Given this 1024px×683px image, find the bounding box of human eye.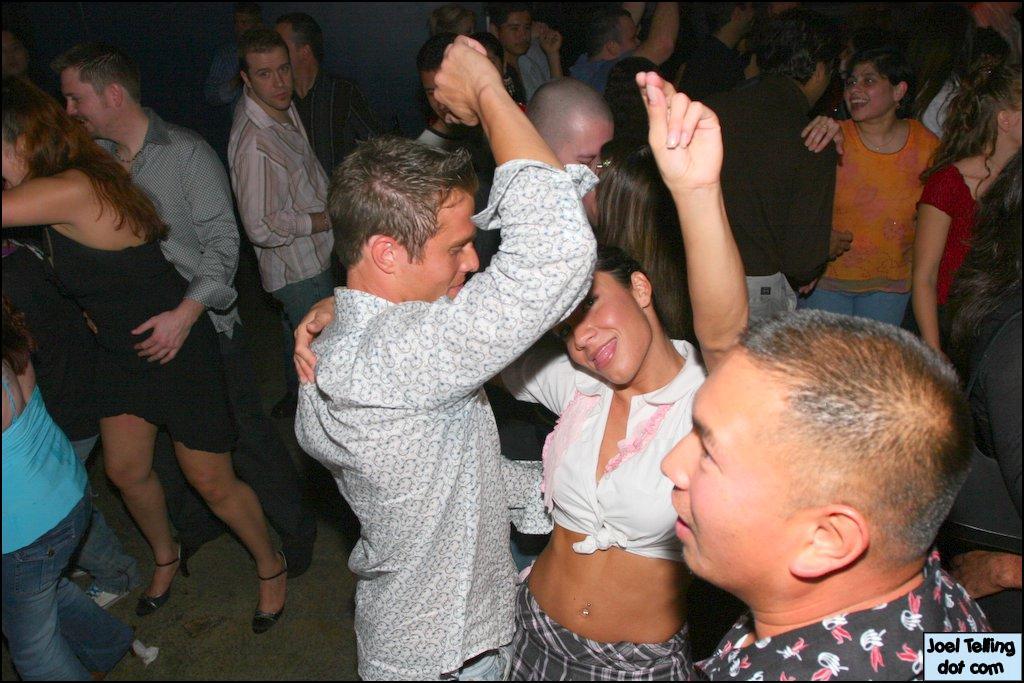
[x1=257, y1=71, x2=266, y2=80].
